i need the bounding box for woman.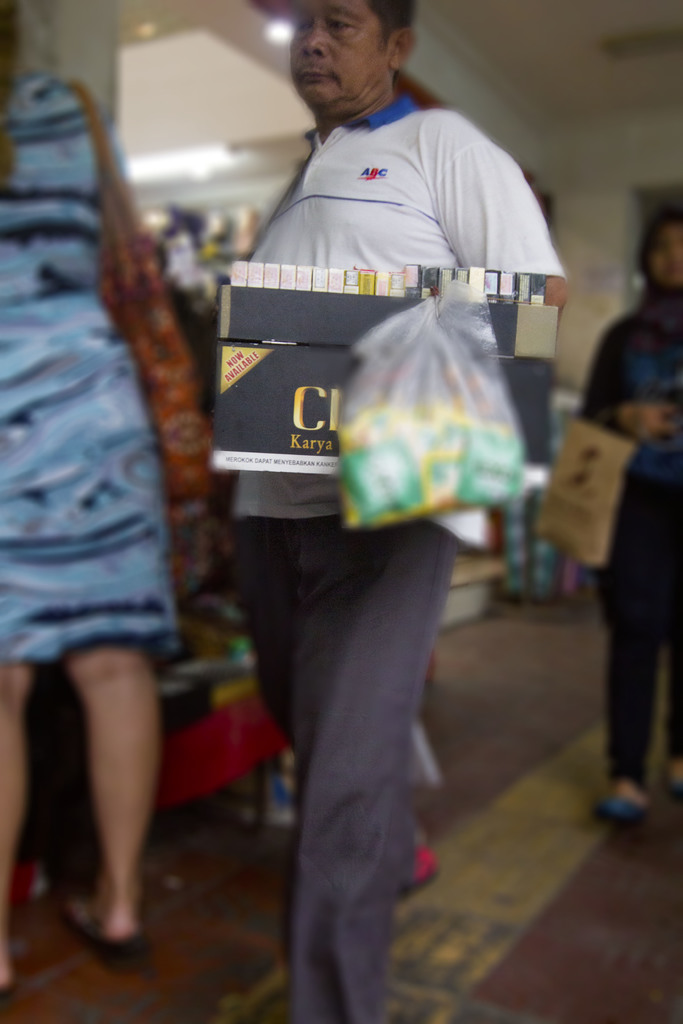
Here it is: bbox(575, 205, 682, 823).
